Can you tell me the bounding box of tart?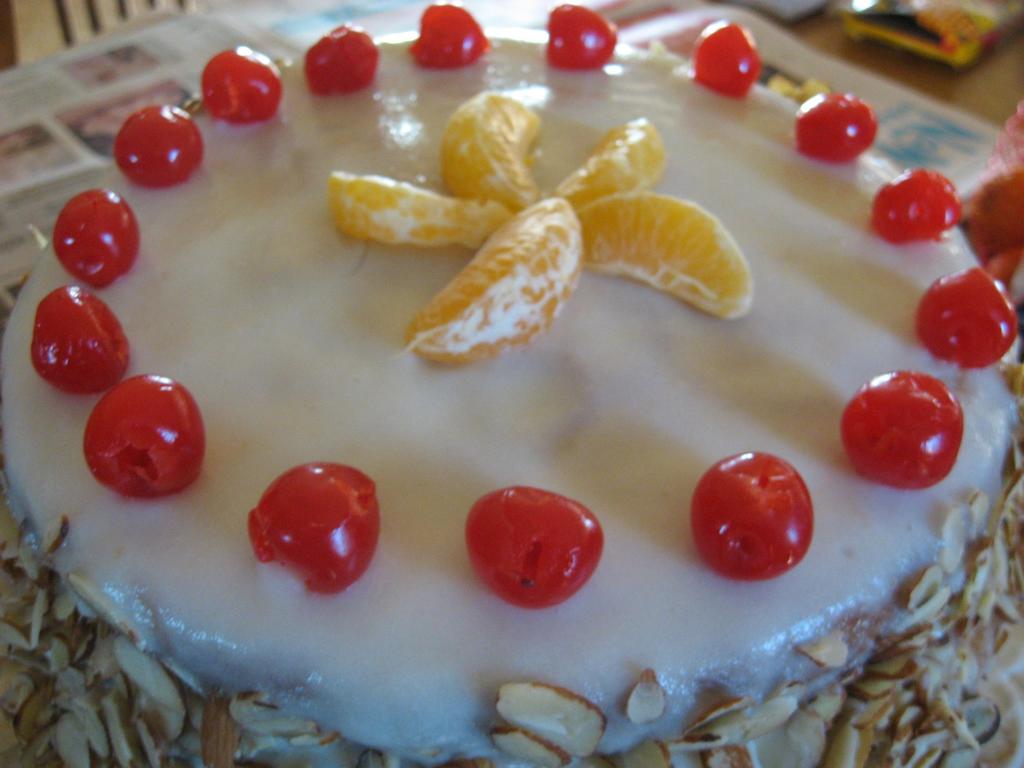
[x1=0, y1=0, x2=1023, y2=767].
